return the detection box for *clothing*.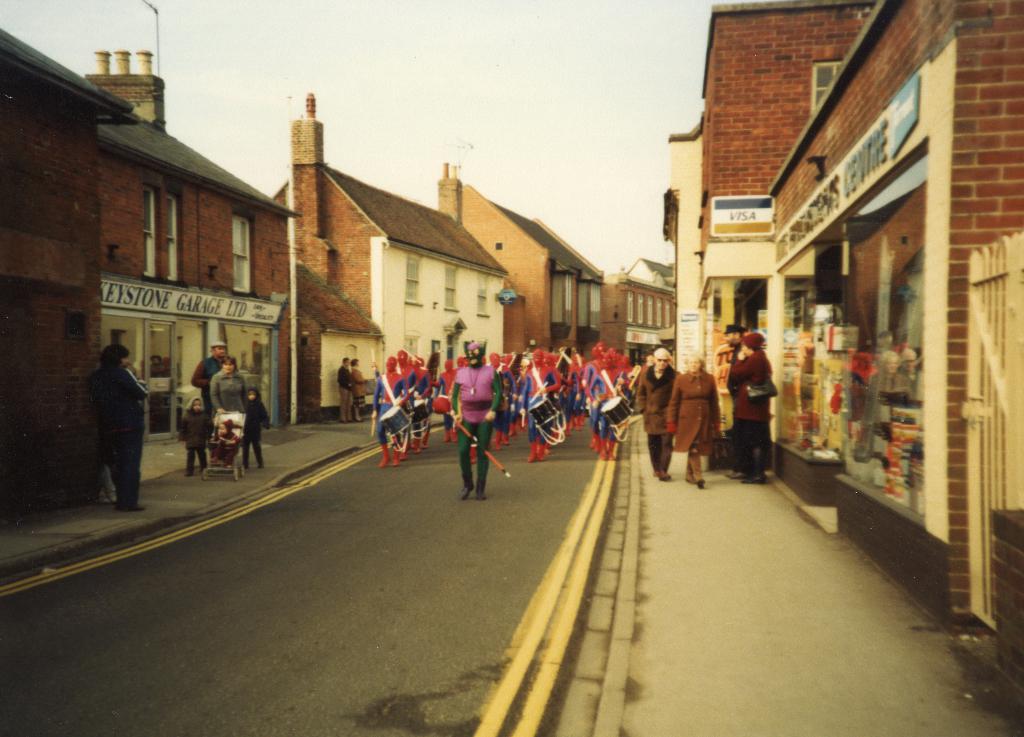
<region>205, 370, 244, 412</region>.
